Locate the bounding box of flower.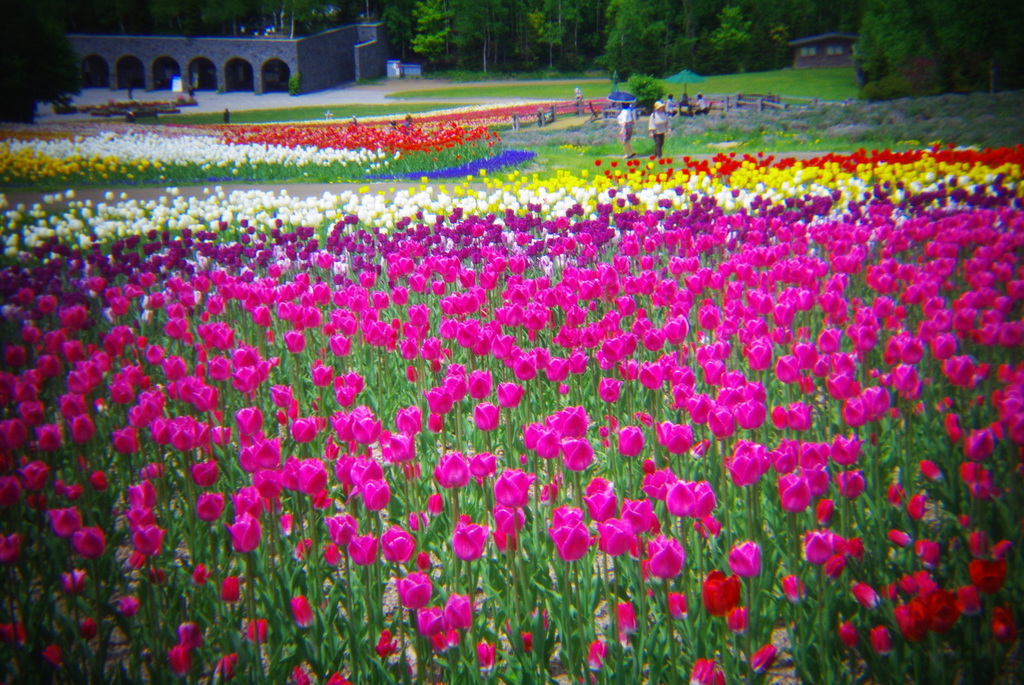
Bounding box: 47 501 84 543.
